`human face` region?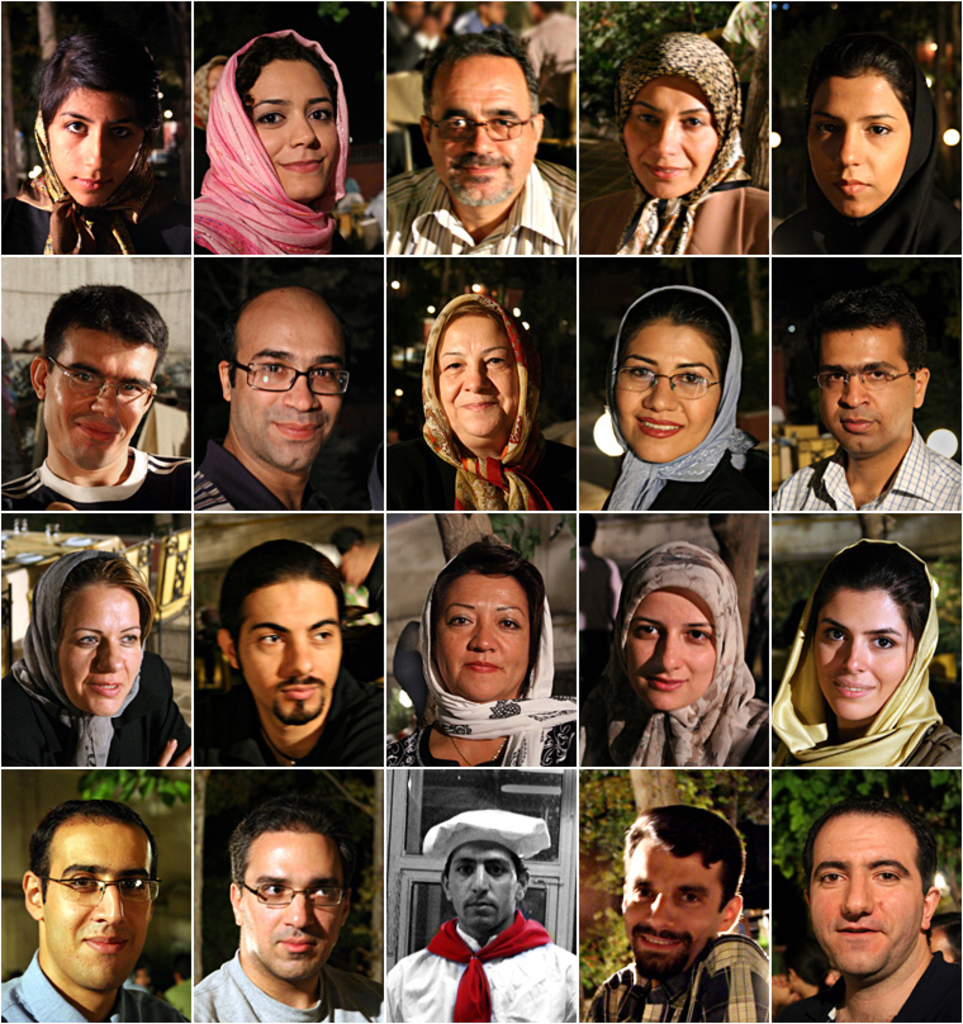
<region>621, 840, 721, 978</region>
